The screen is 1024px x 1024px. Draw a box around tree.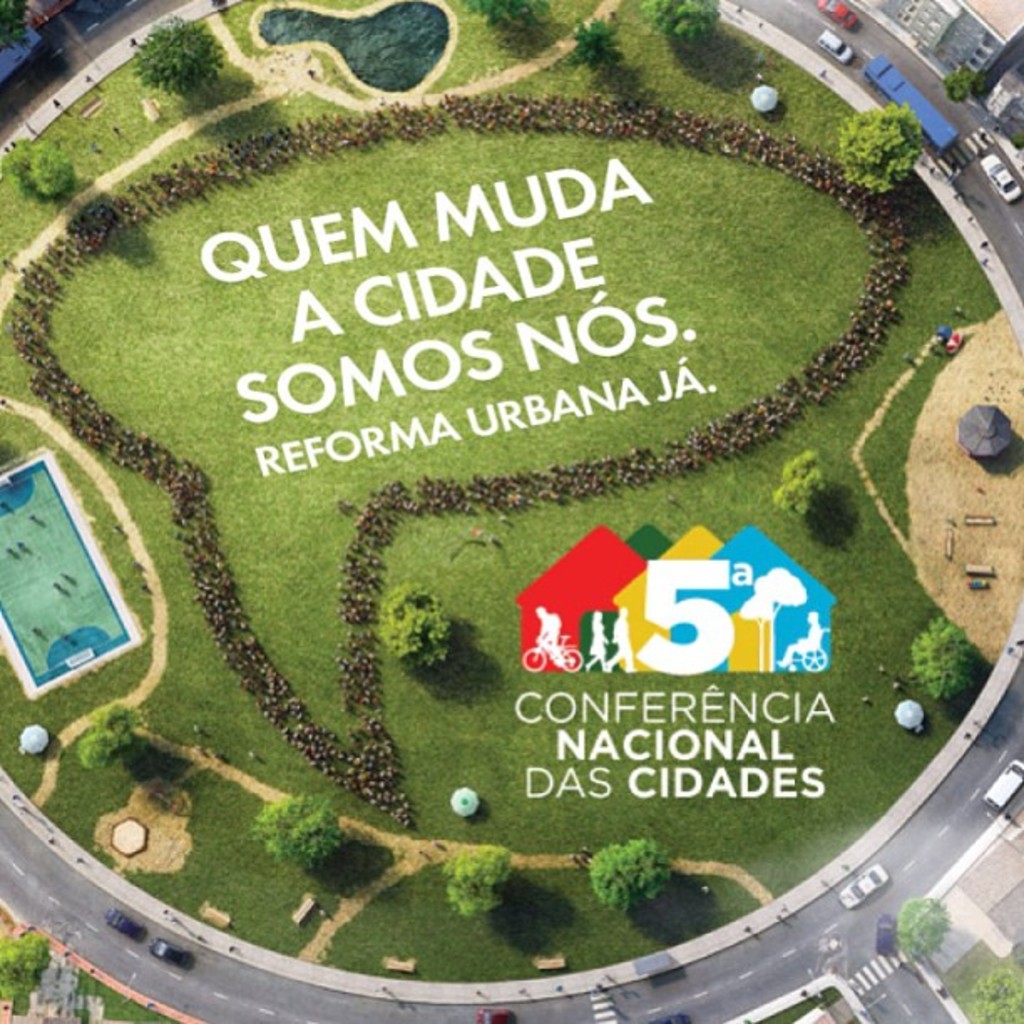
837,100,929,199.
